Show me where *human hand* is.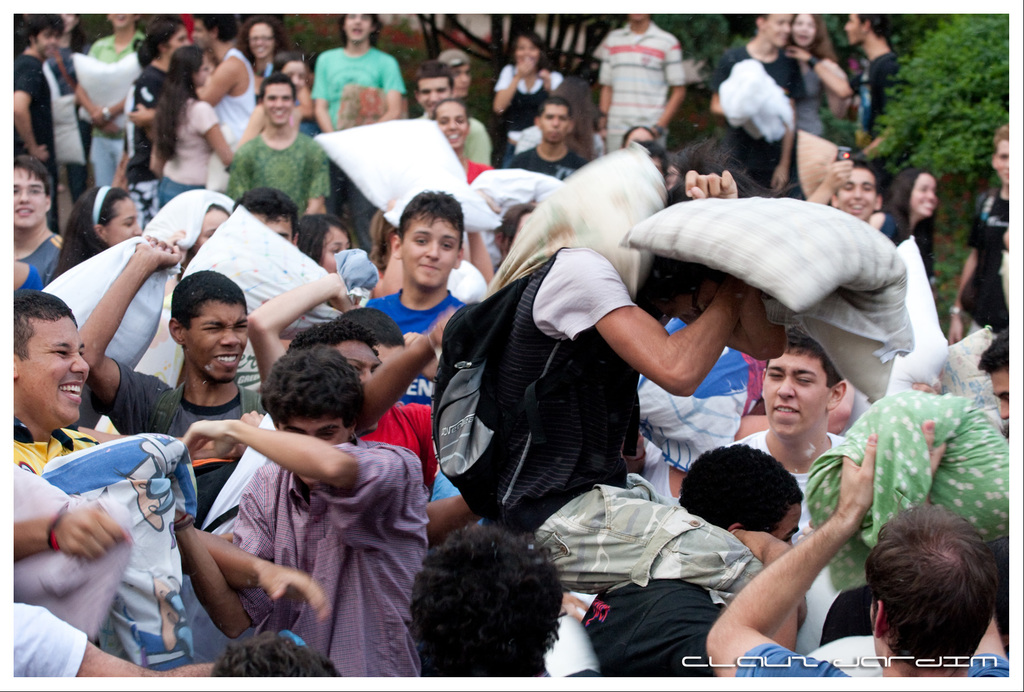
*human hand* is at box(90, 104, 107, 131).
